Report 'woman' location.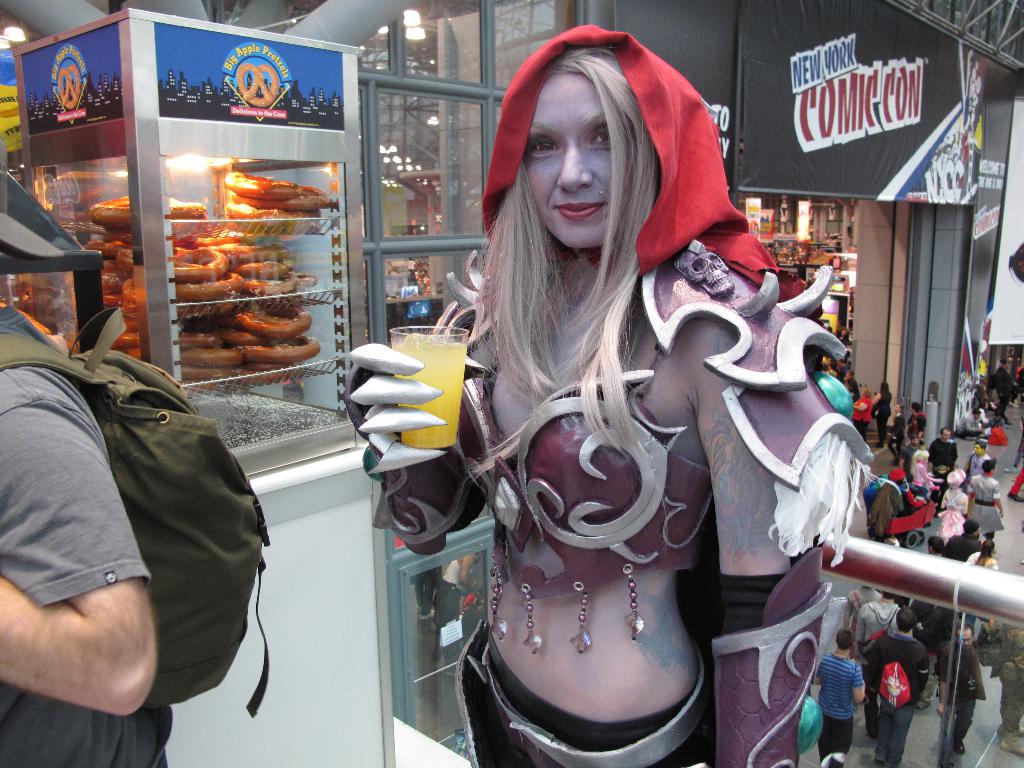
Report: (left=432, top=36, right=829, bottom=767).
